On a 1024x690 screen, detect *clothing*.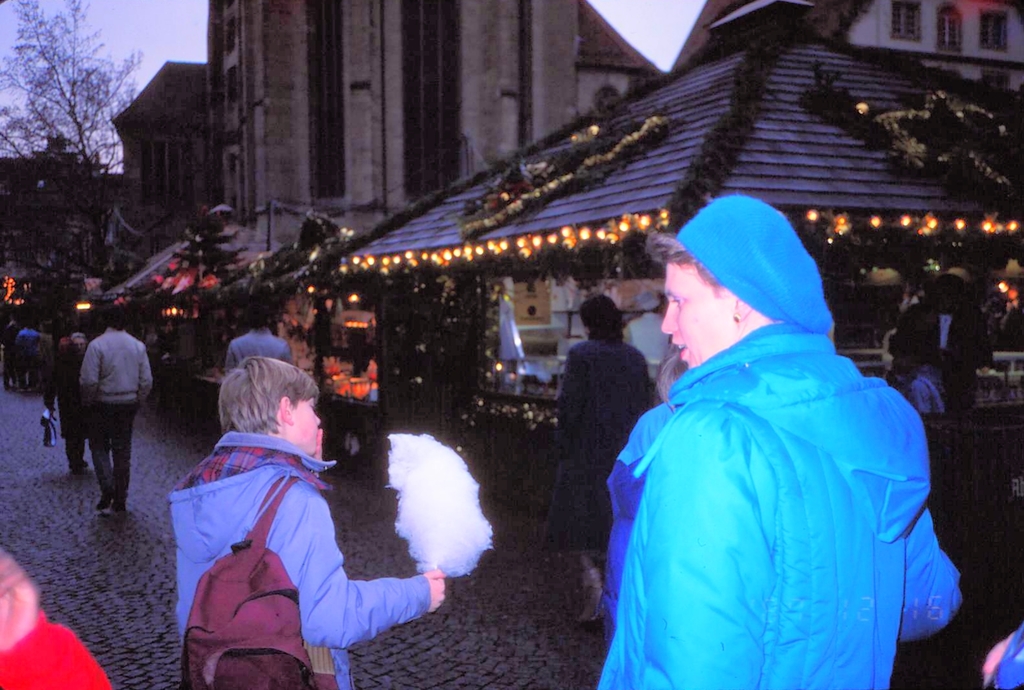
bbox(220, 332, 293, 359).
